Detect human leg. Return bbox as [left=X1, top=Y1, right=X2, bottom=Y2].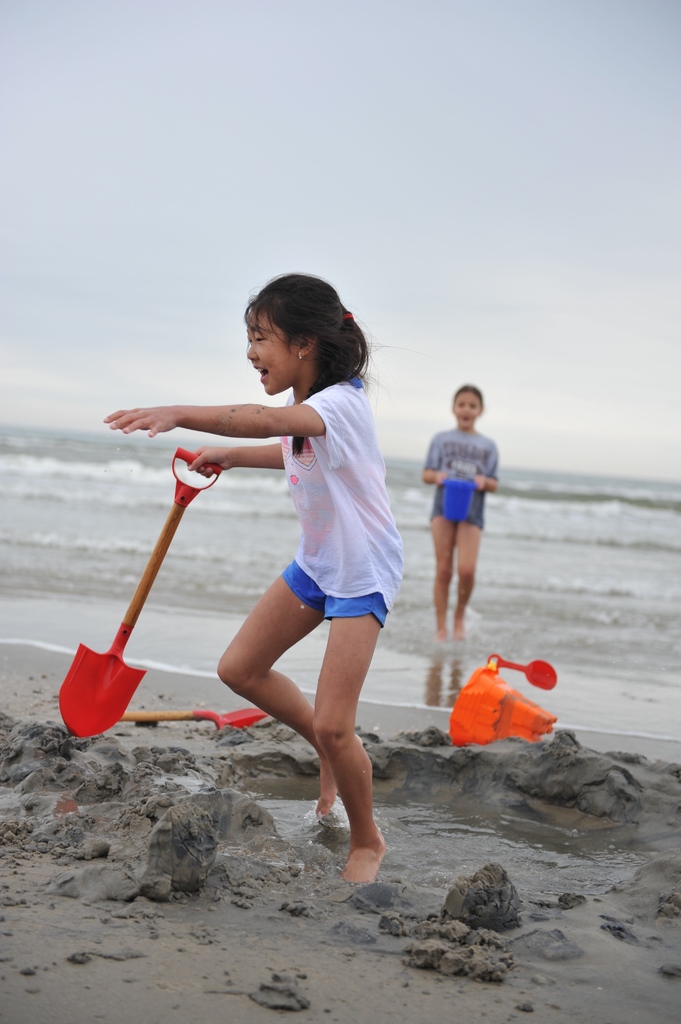
[left=232, top=550, right=328, bottom=818].
